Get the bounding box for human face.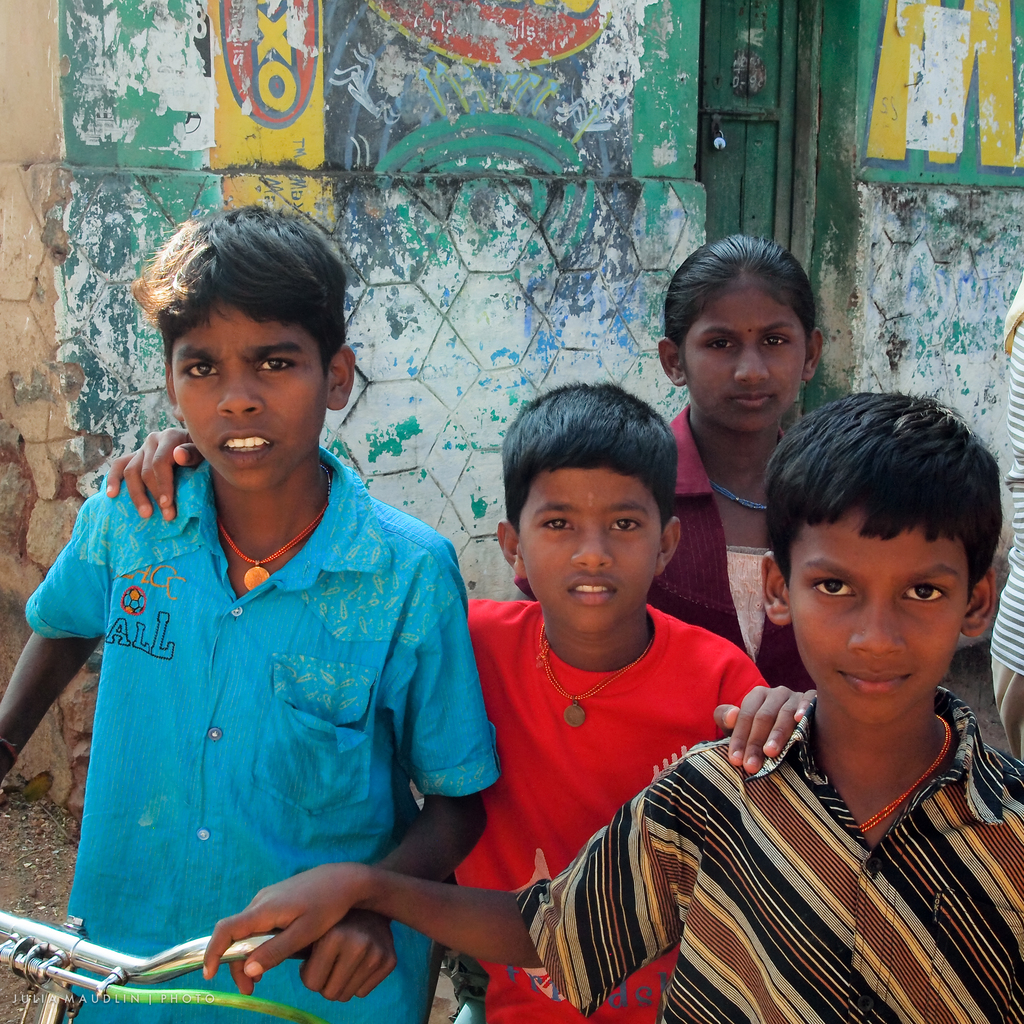
rect(184, 293, 331, 472).
